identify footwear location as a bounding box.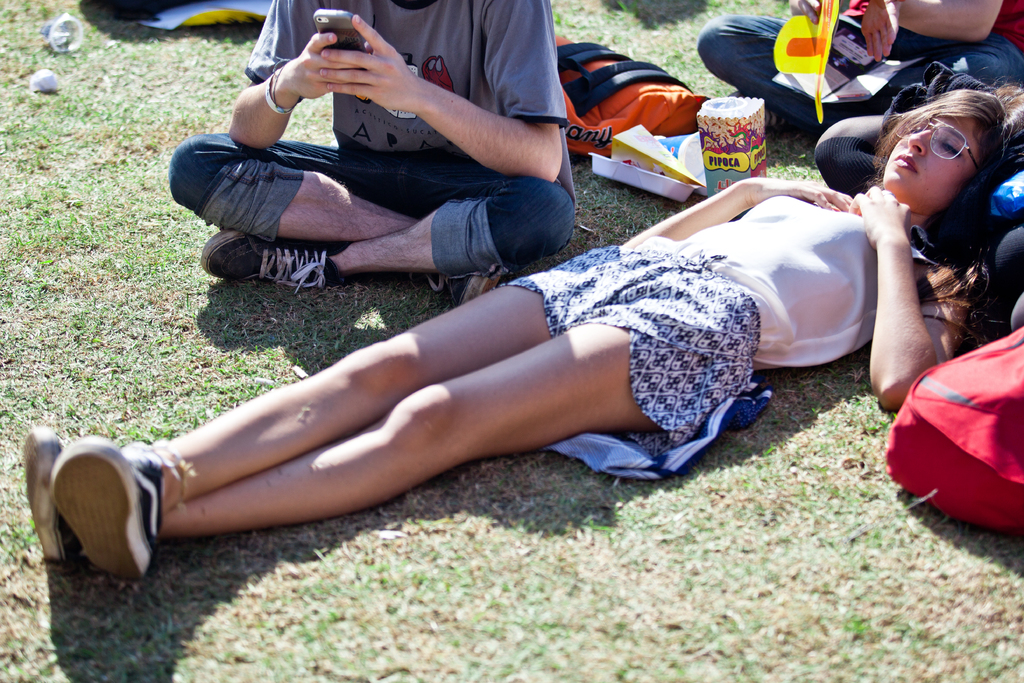
[216,226,339,284].
